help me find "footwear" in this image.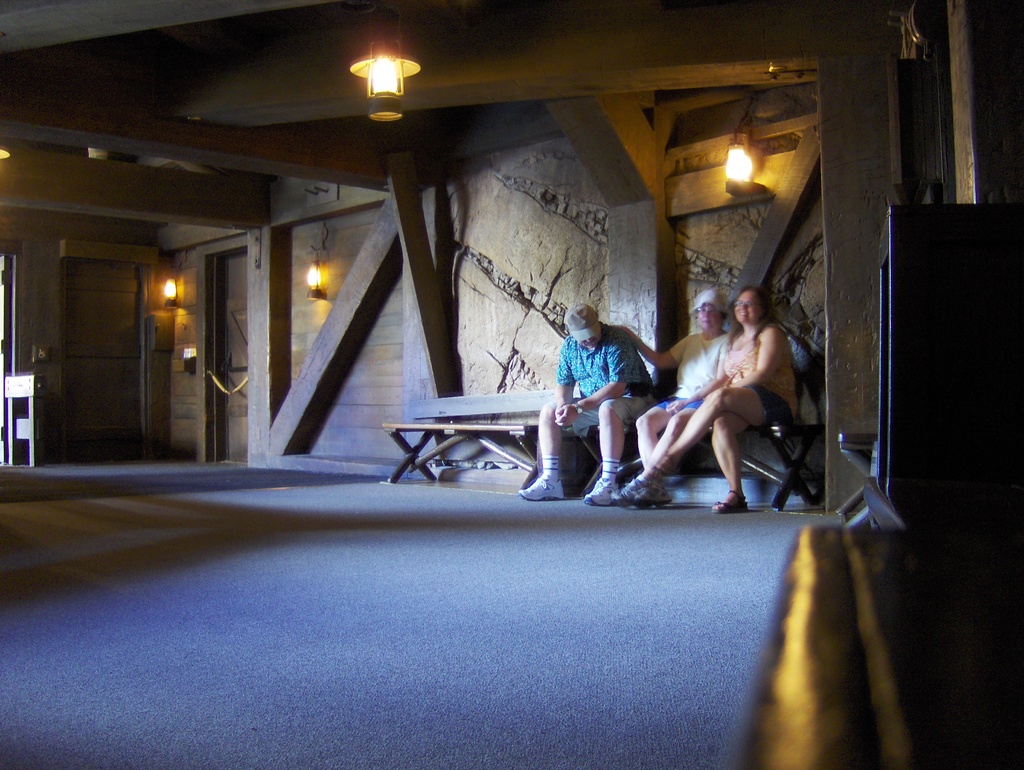
Found it: 612/476/640/499.
